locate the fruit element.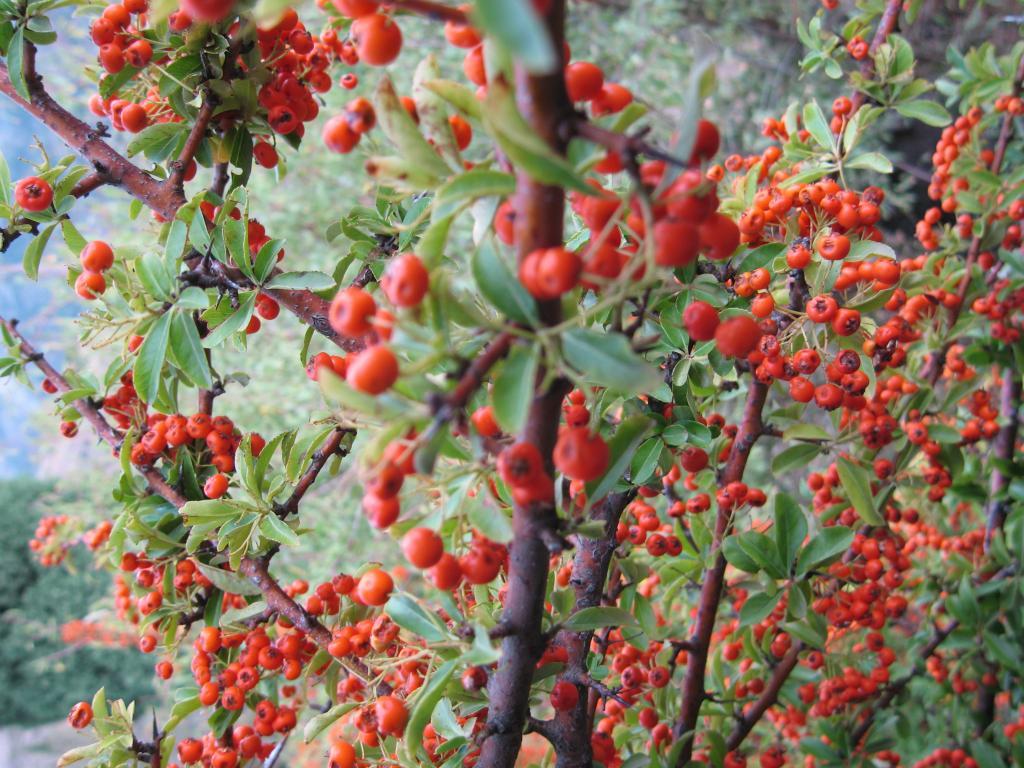
Element bbox: box=[557, 567, 572, 586].
